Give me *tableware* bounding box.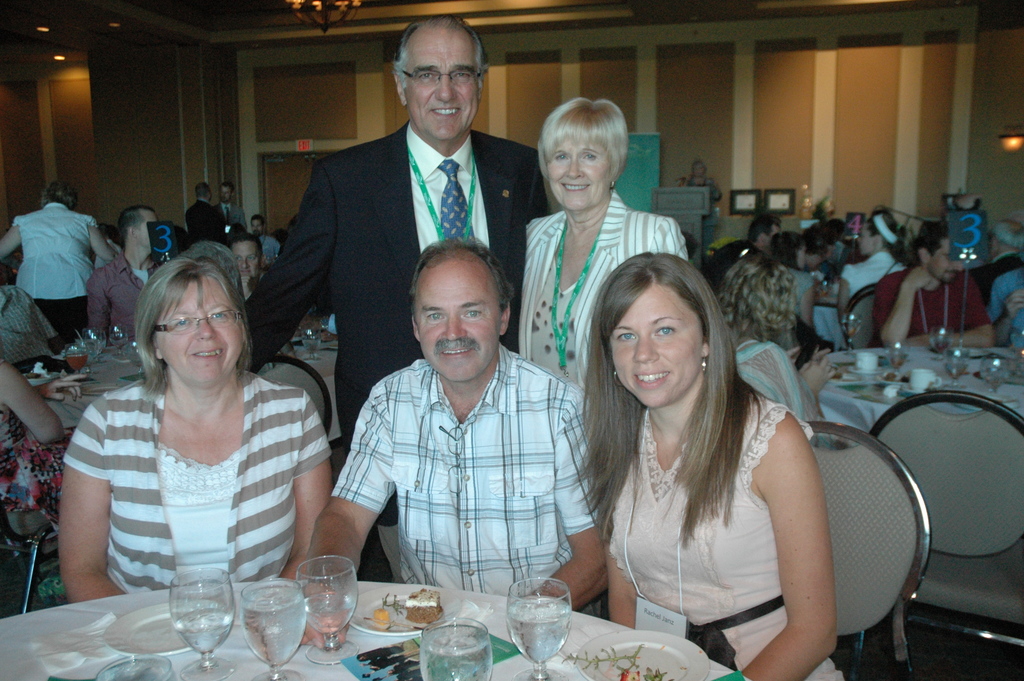
[348, 582, 464, 639].
